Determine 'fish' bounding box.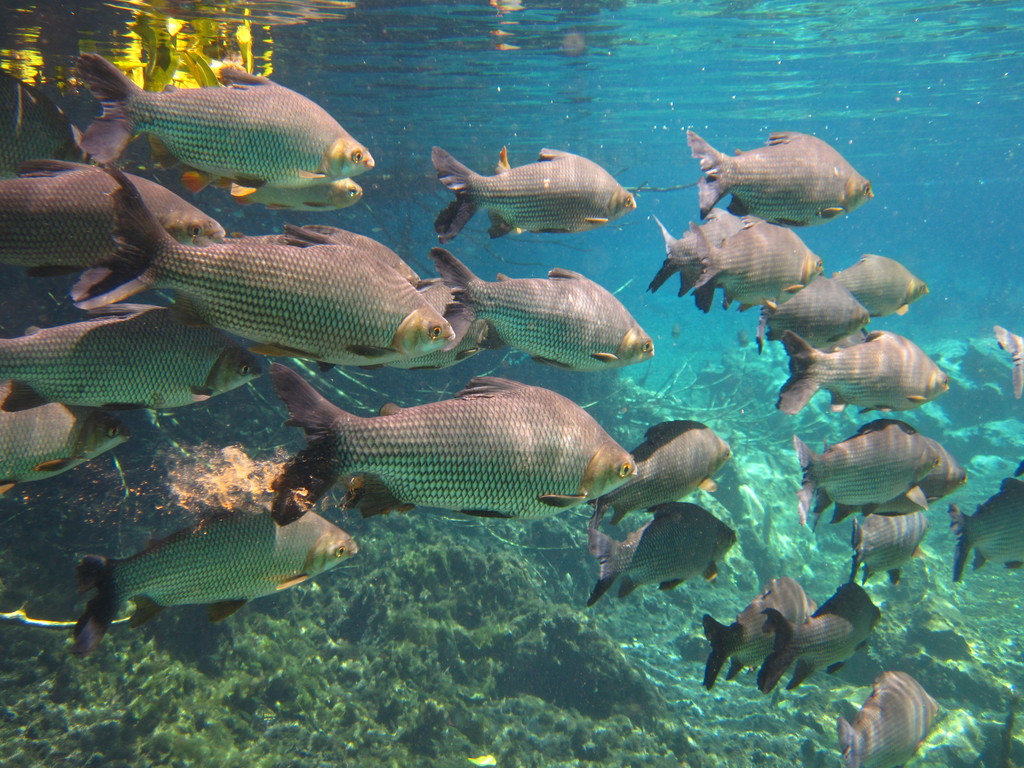
Determined: (852,502,929,586).
